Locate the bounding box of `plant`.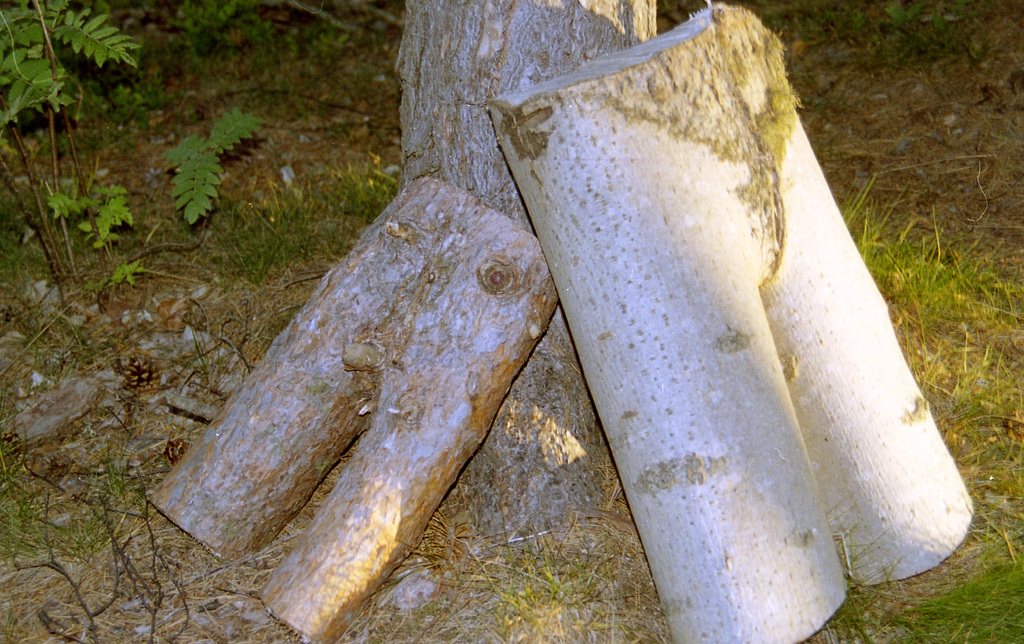
Bounding box: <region>855, 0, 976, 46</region>.
